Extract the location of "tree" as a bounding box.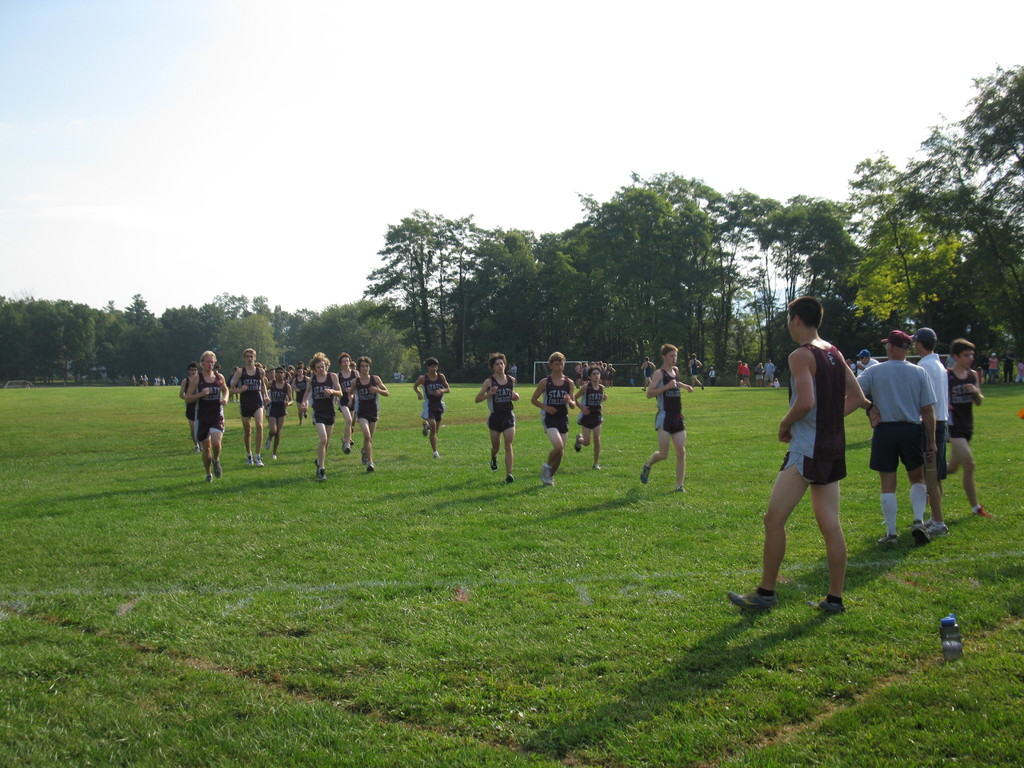
left=99, top=289, right=165, bottom=383.
